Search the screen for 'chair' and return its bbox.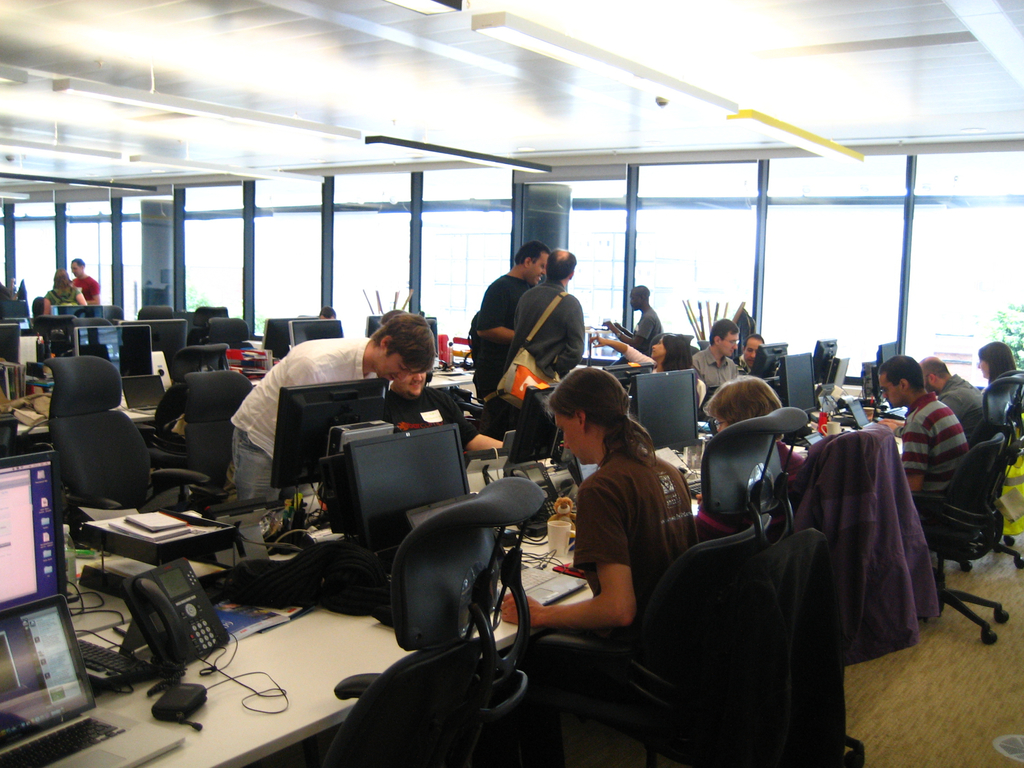
Found: box(189, 301, 229, 344).
